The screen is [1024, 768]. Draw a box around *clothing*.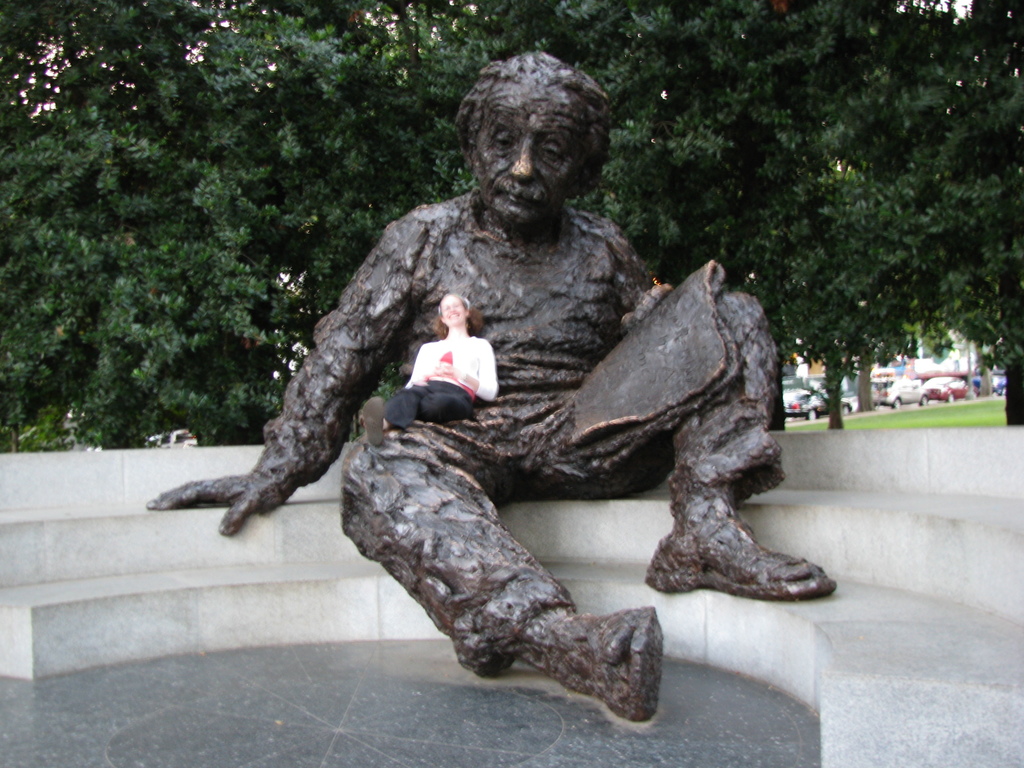
{"x1": 376, "y1": 338, "x2": 507, "y2": 435}.
